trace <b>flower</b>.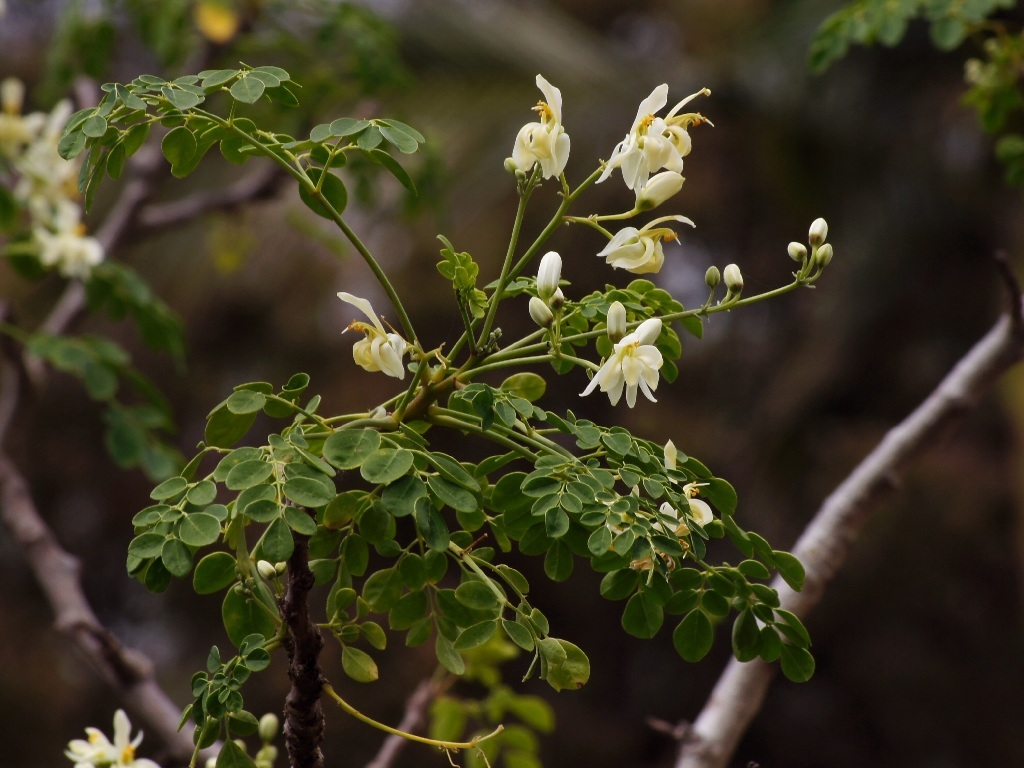
Traced to {"left": 579, "top": 336, "right": 664, "bottom": 412}.
